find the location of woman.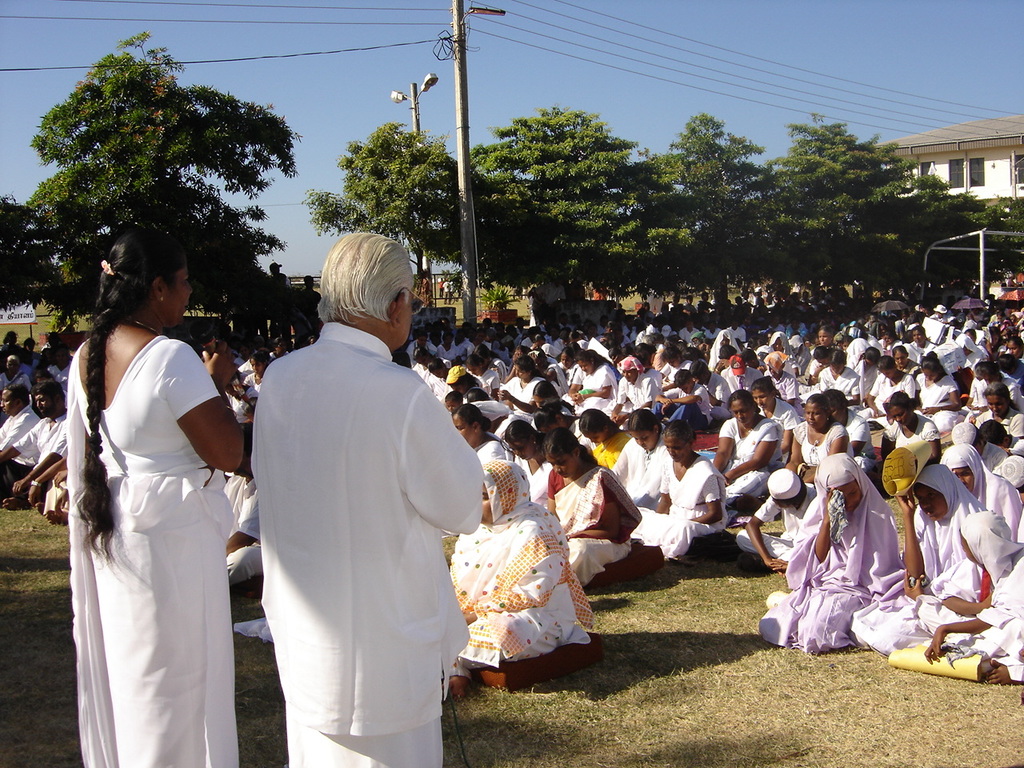
Location: x1=48, y1=189, x2=247, y2=763.
